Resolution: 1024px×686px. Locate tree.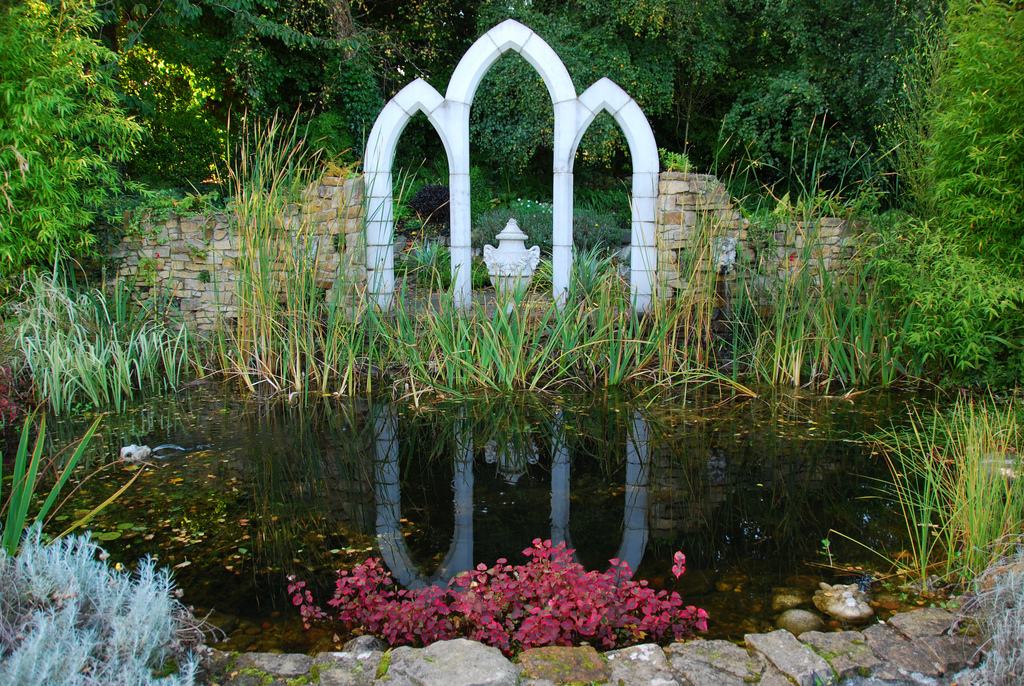
l=616, t=0, r=744, b=156.
